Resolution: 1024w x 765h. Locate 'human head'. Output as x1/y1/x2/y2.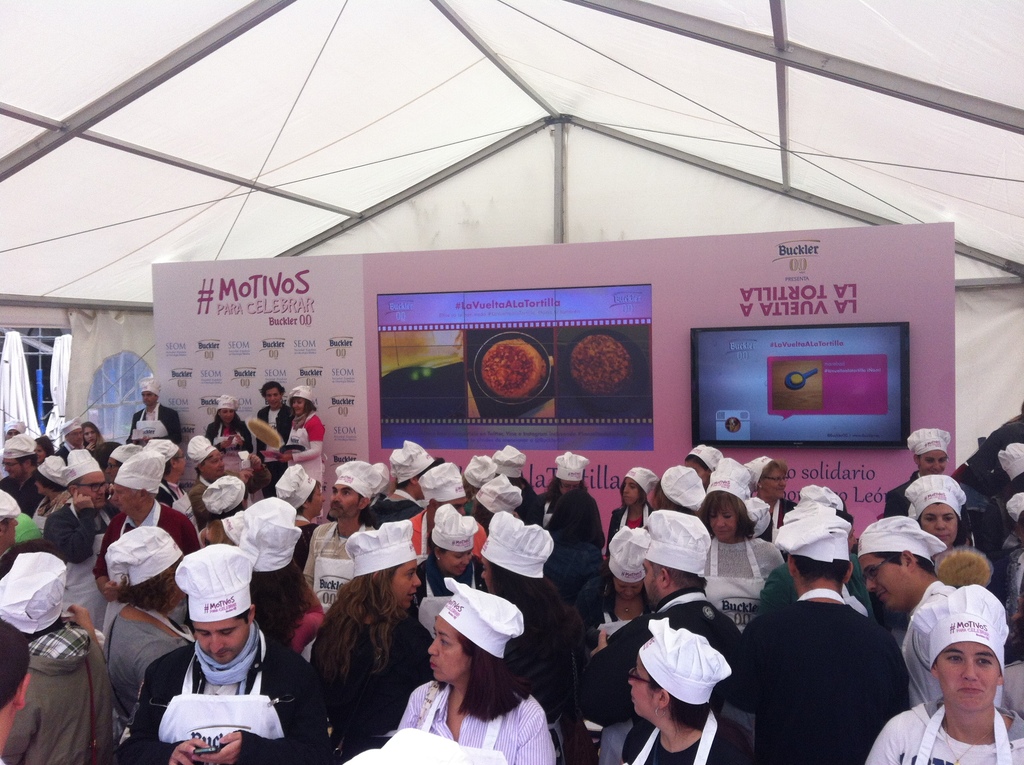
416/458/467/514.
